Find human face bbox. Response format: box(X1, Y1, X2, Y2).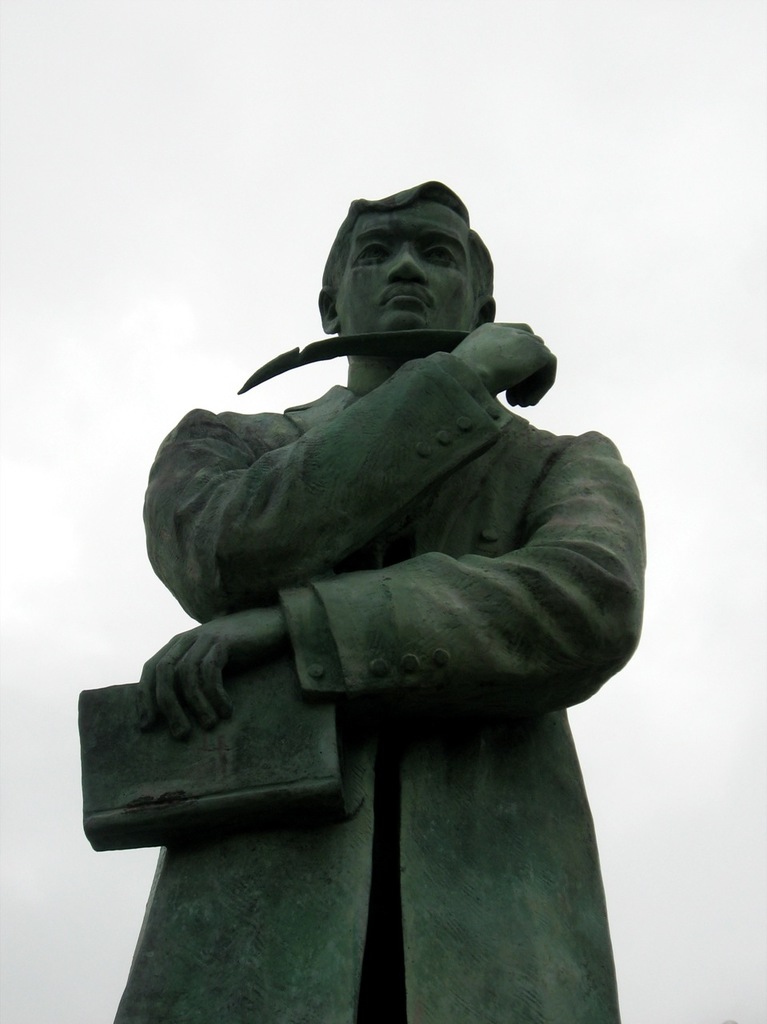
box(326, 206, 489, 330).
